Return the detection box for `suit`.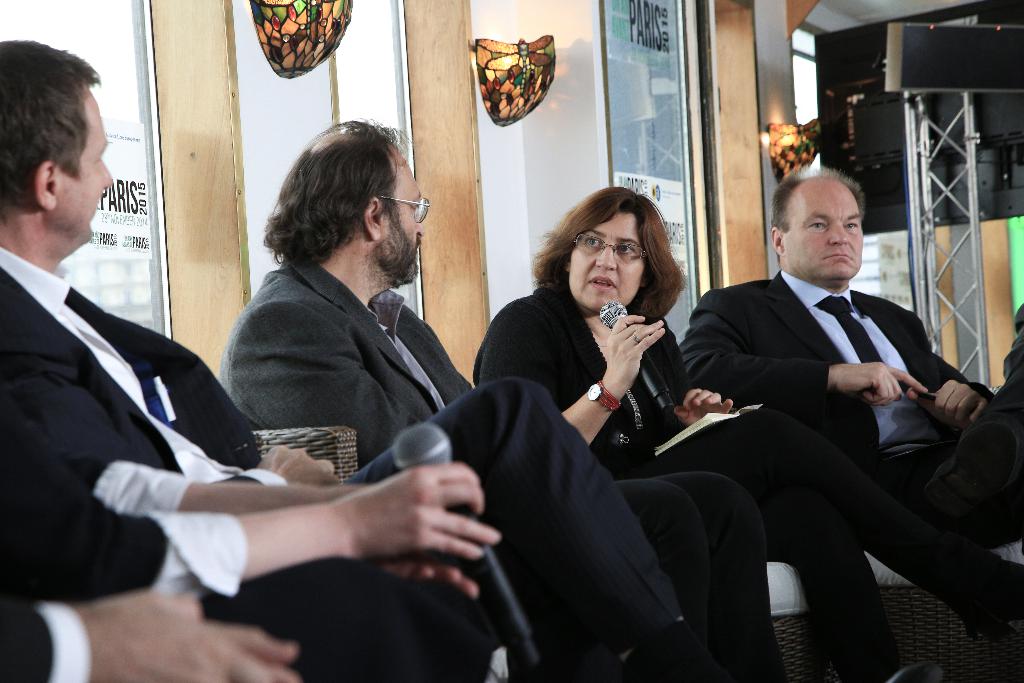
detection(0, 592, 98, 682).
